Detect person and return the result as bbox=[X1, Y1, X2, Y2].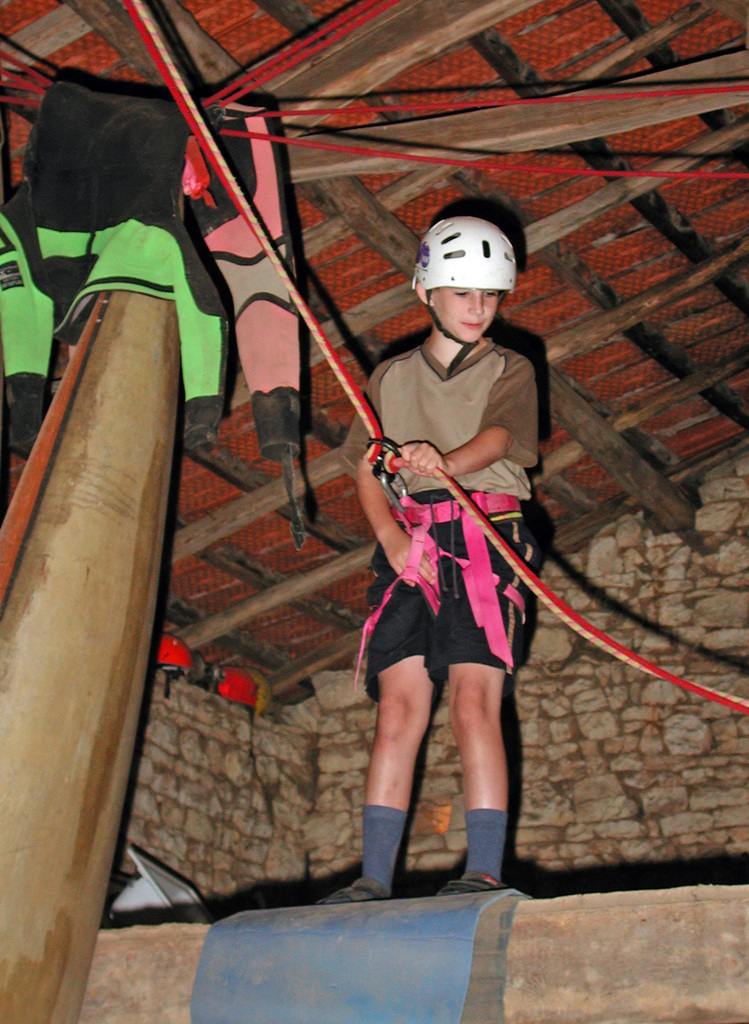
bbox=[345, 205, 560, 899].
